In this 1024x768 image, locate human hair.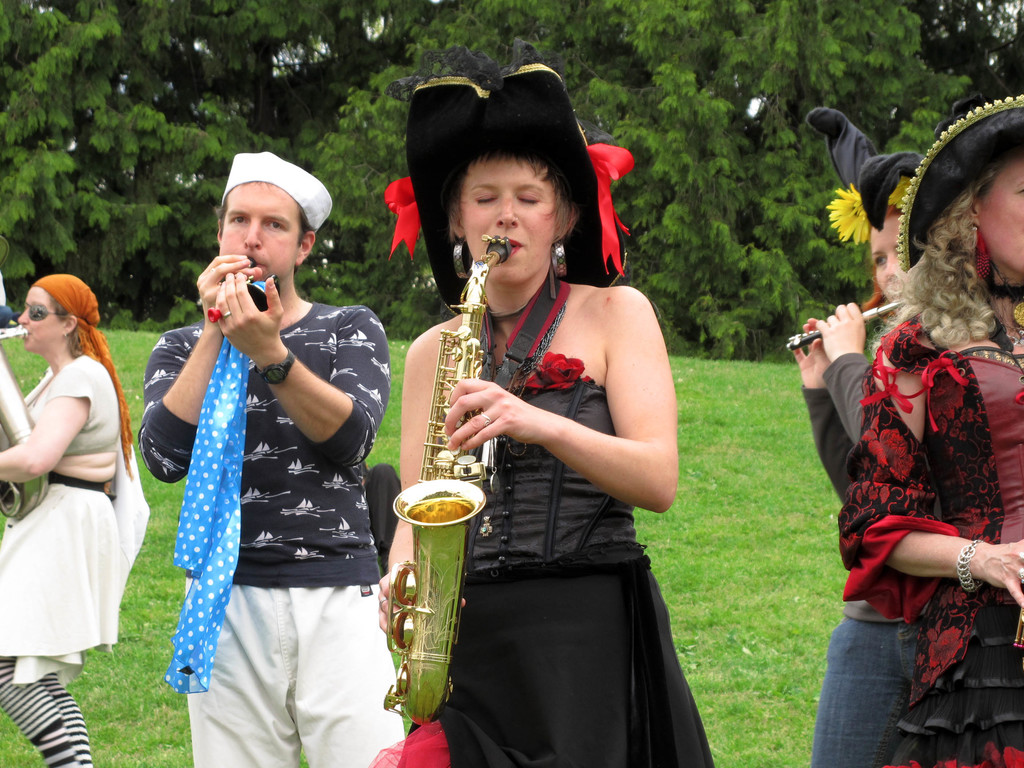
Bounding box: (49,294,86,356).
